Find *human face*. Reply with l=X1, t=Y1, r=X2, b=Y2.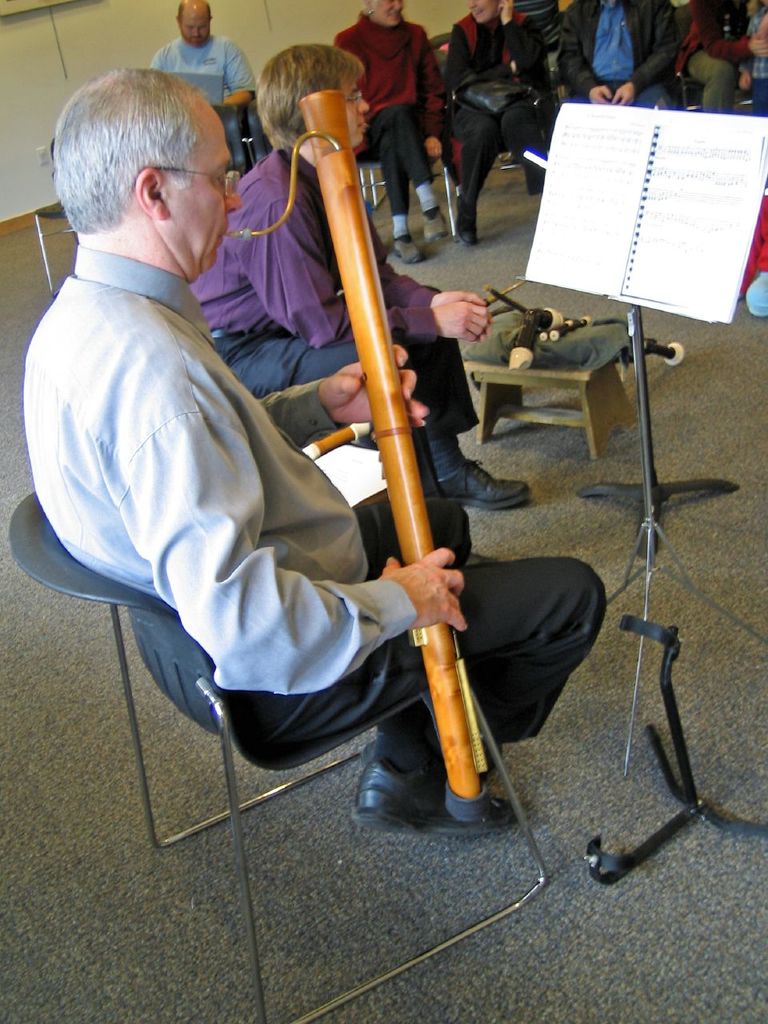
l=344, t=82, r=370, b=141.
